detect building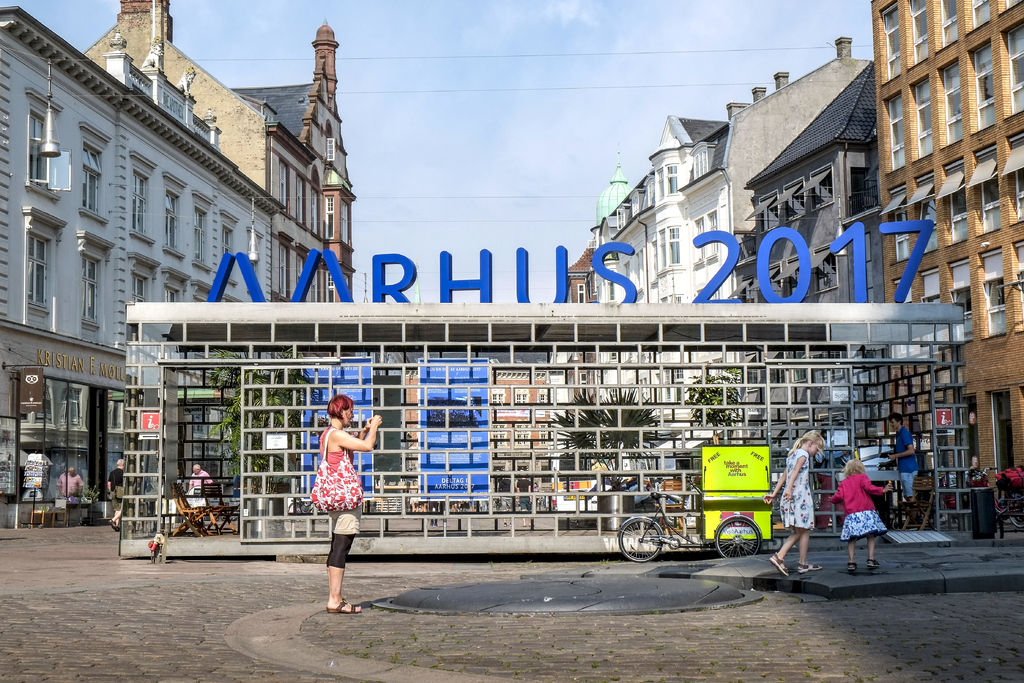
84 0 268 193
